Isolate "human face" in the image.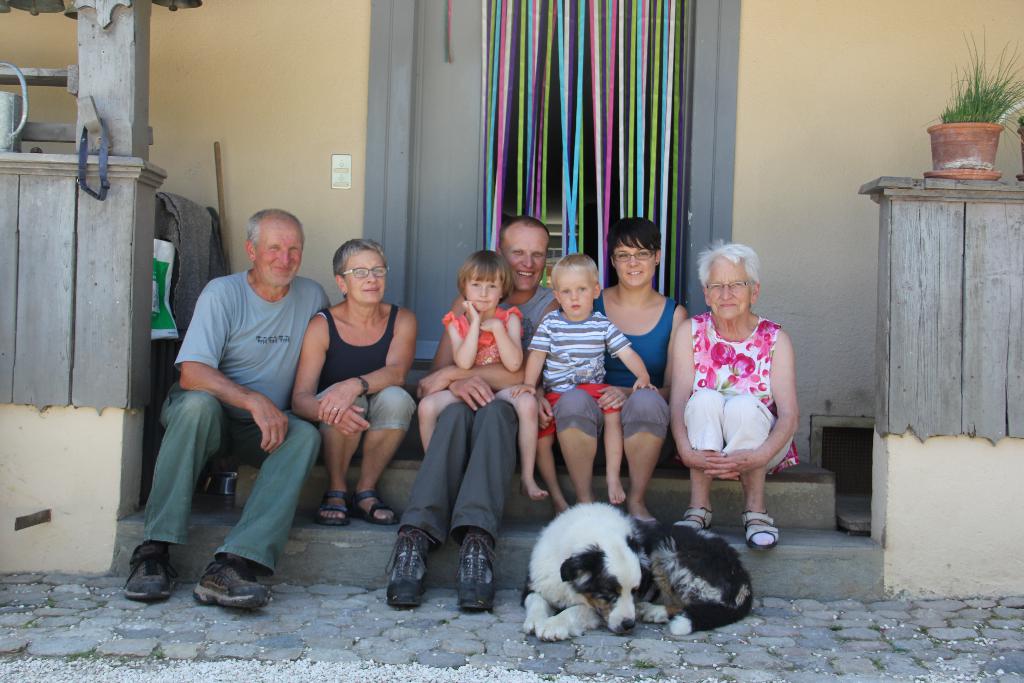
Isolated region: x1=464, y1=271, x2=500, y2=313.
